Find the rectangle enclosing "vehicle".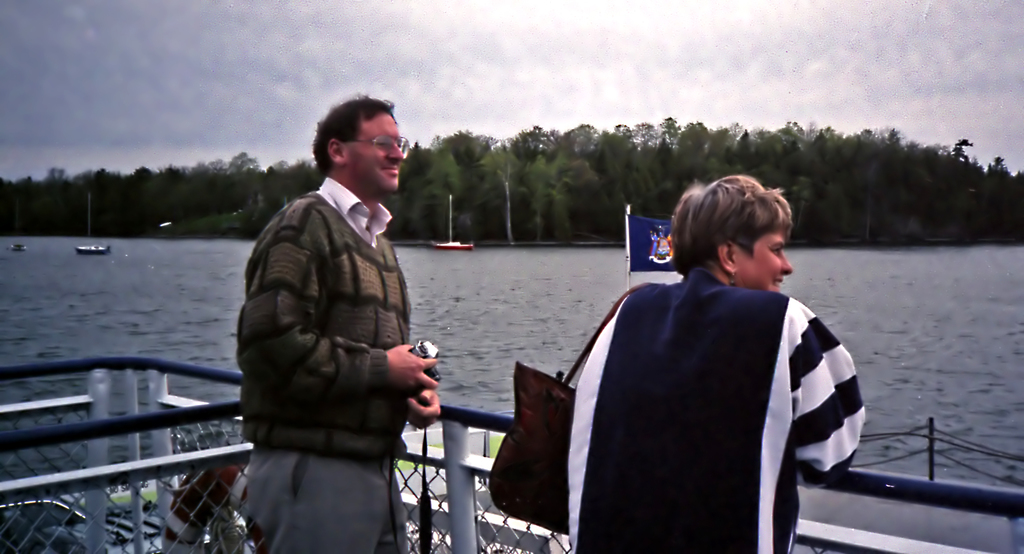
pyautogui.locateOnScreen(75, 242, 113, 256).
